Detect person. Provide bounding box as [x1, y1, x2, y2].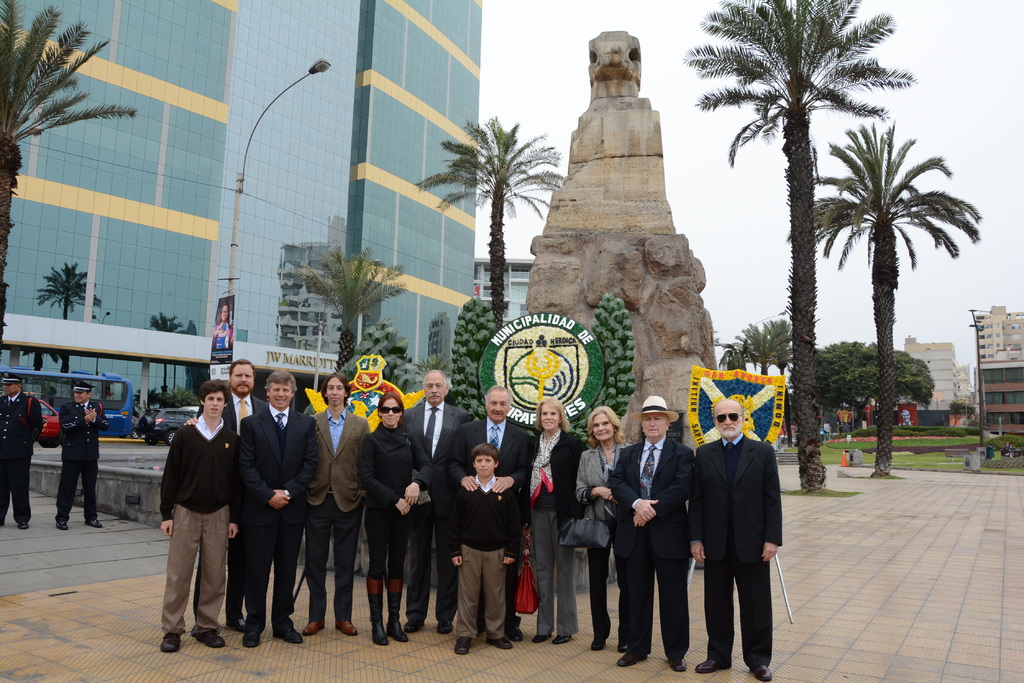
[447, 386, 532, 639].
